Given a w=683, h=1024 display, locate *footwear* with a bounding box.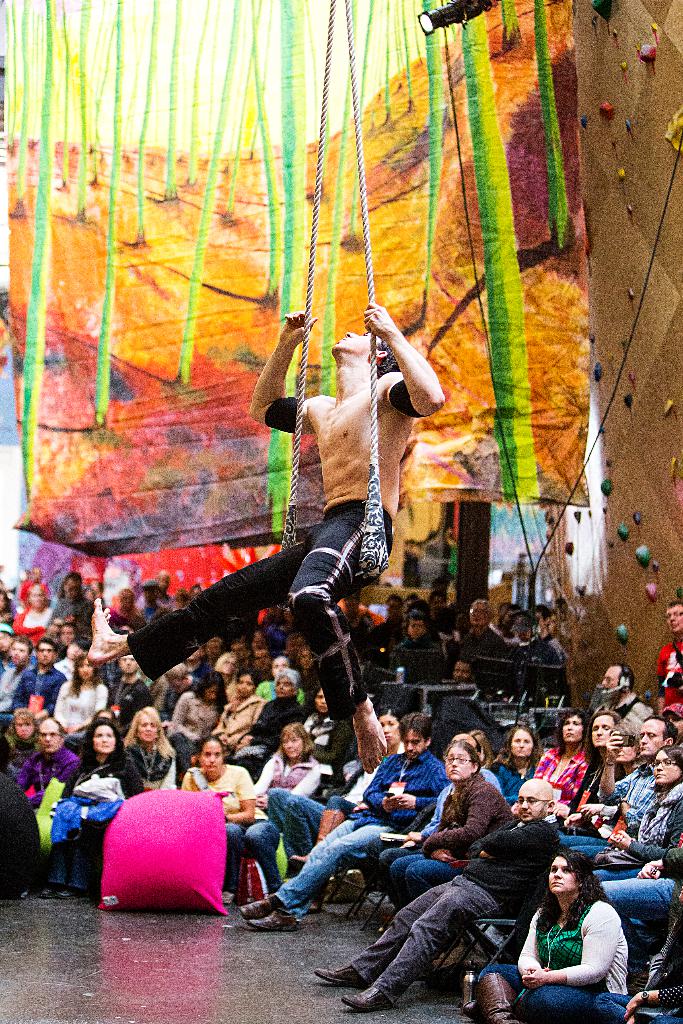
Located: 310 960 370 990.
